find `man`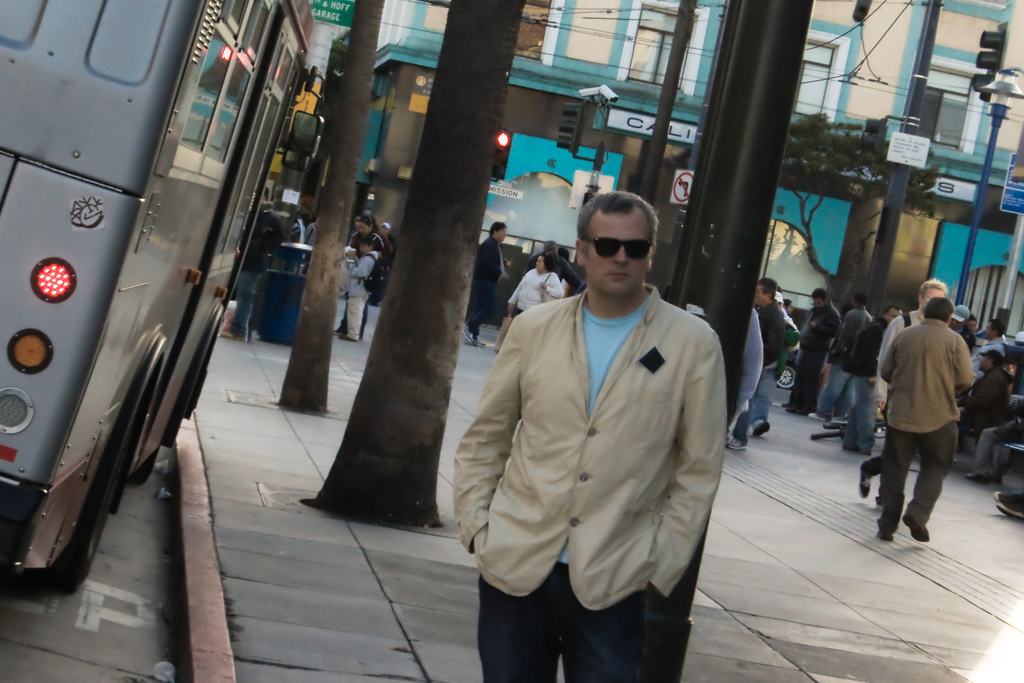
857/281/950/502
